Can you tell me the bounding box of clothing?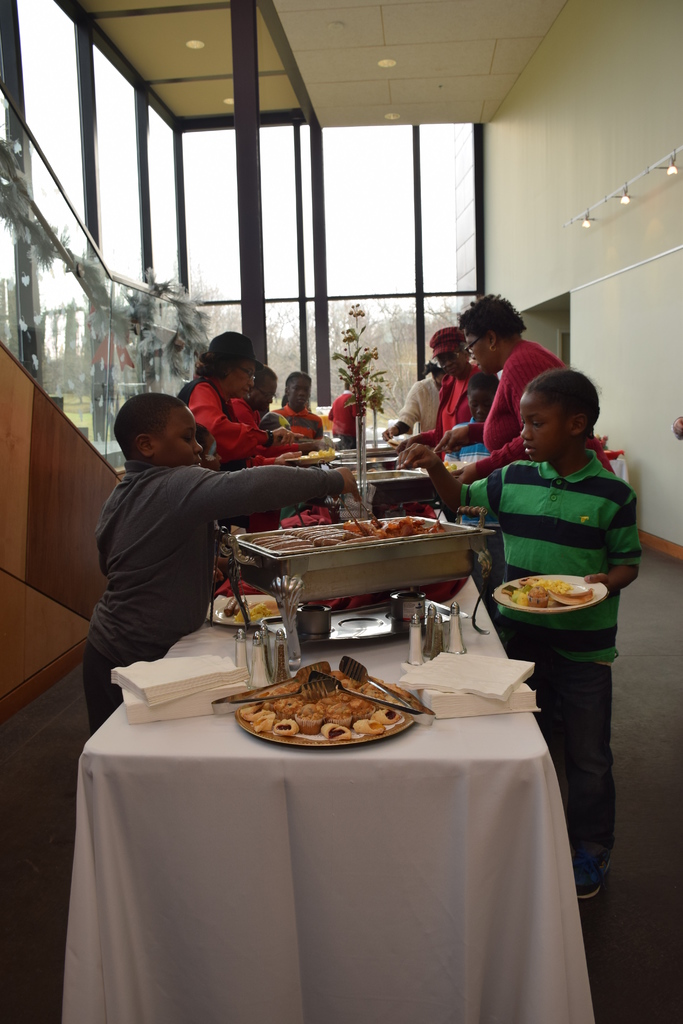
[327, 387, 370, 447].
